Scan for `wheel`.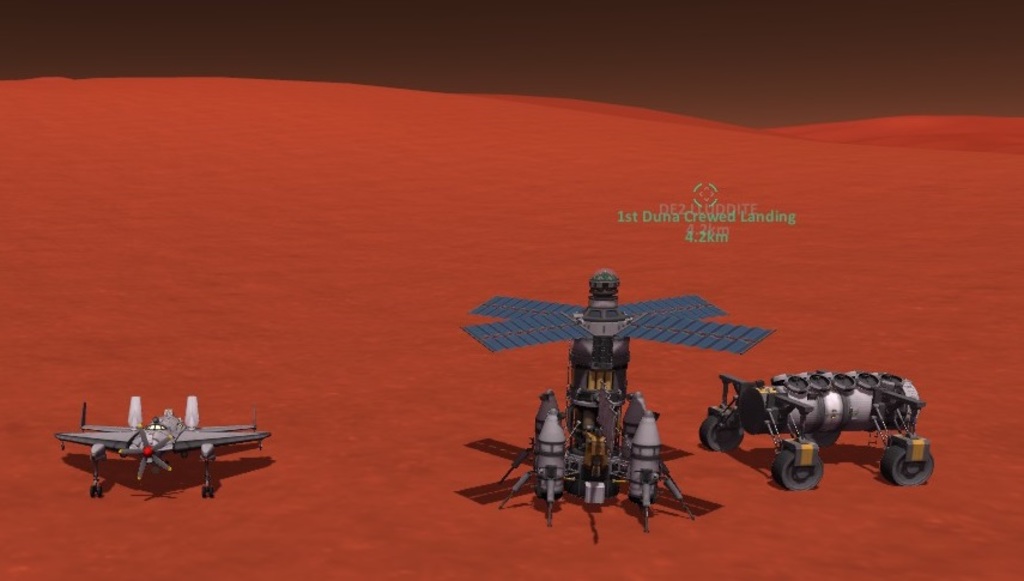
Scan result: box=[87, 486, 91, 500].
